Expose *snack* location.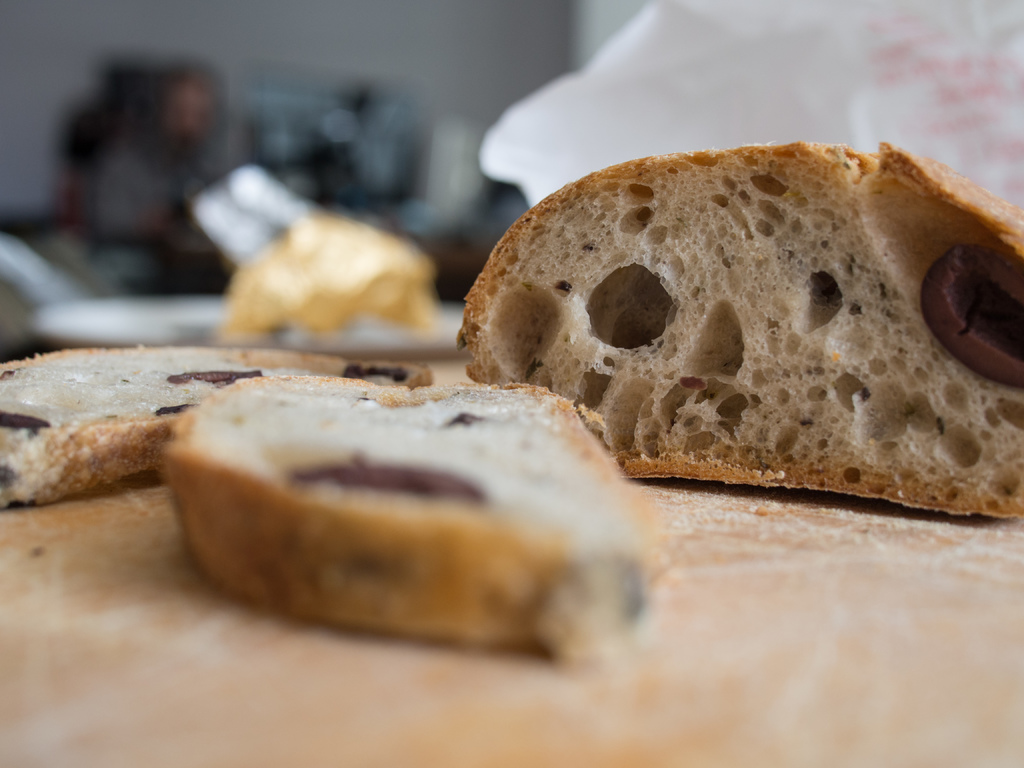
Exposed at x1=0 y1=480 x2=1023 y2=767.
